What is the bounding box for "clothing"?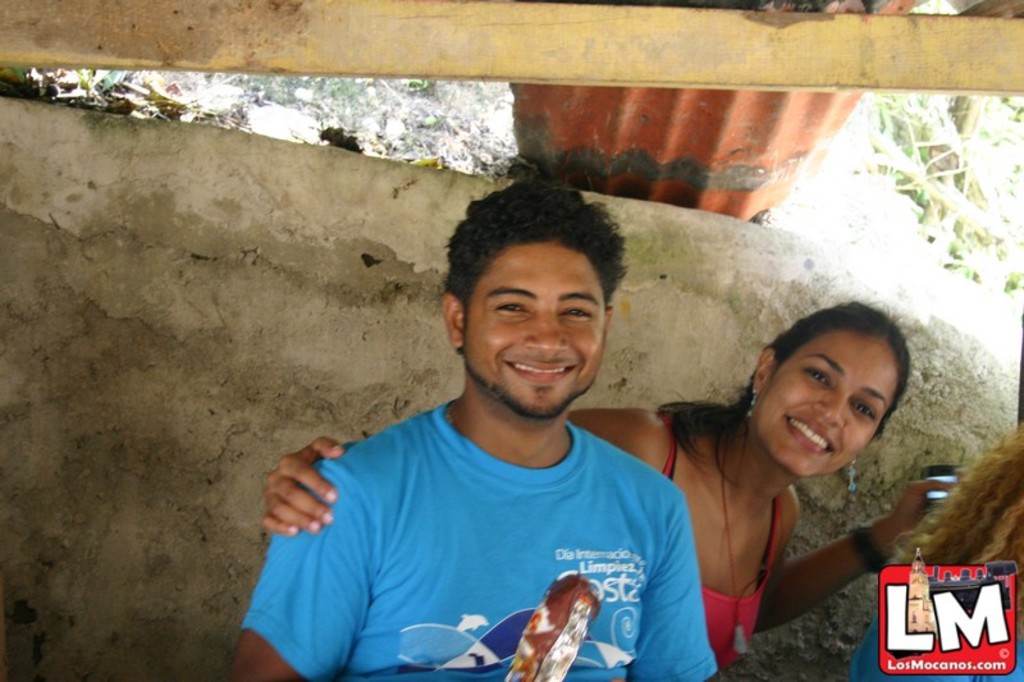
pyautogui.locateOnScreen(657, 417, 791, 668).
